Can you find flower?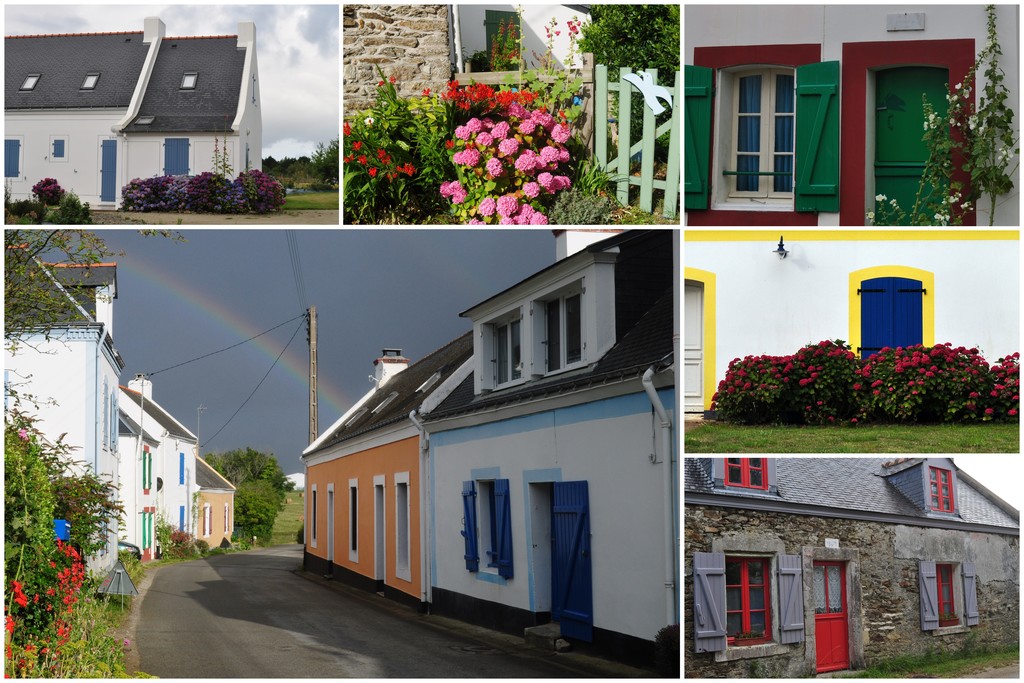
Yes, bounding box: rect(372, 78, 384, 88).
